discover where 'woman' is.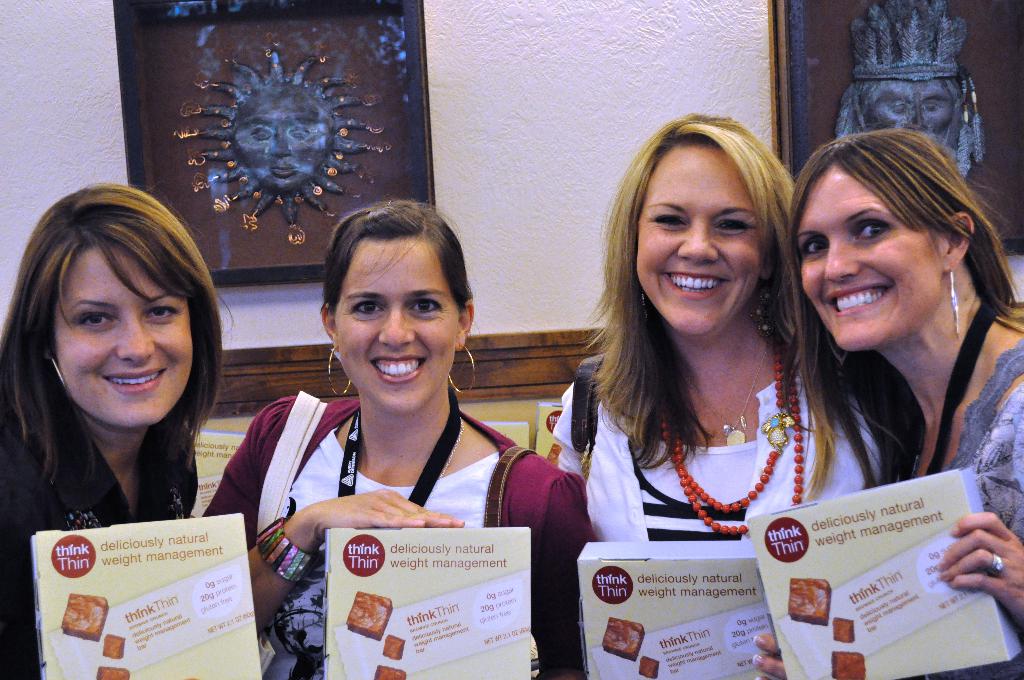
Discovered at bbox(778, 127, 1023, 679).
